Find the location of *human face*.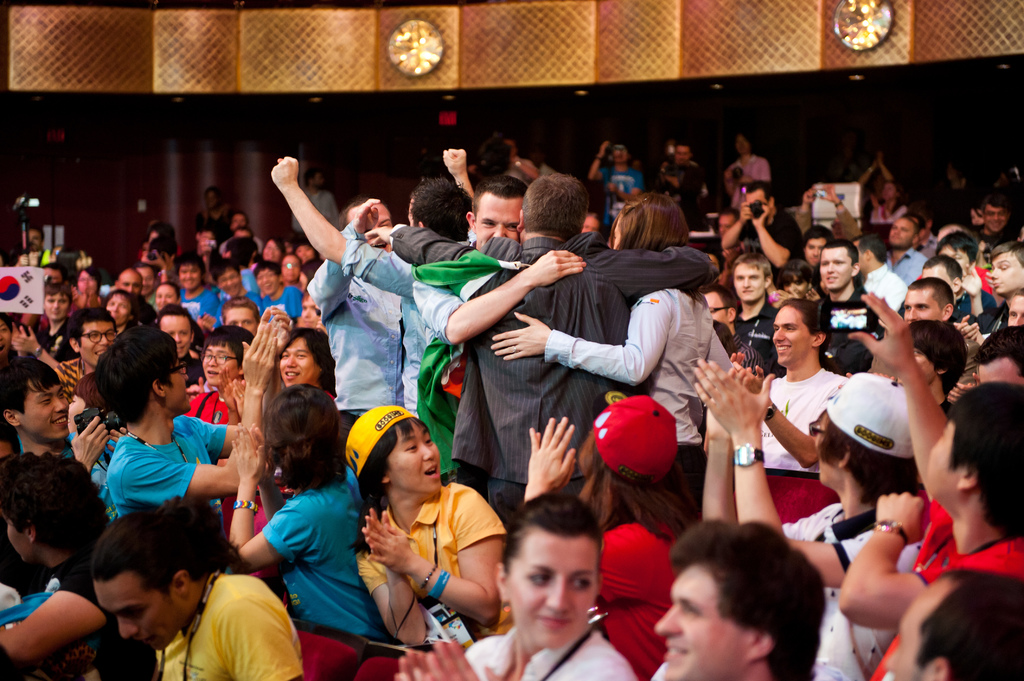
Location: [280,253,301,279].
